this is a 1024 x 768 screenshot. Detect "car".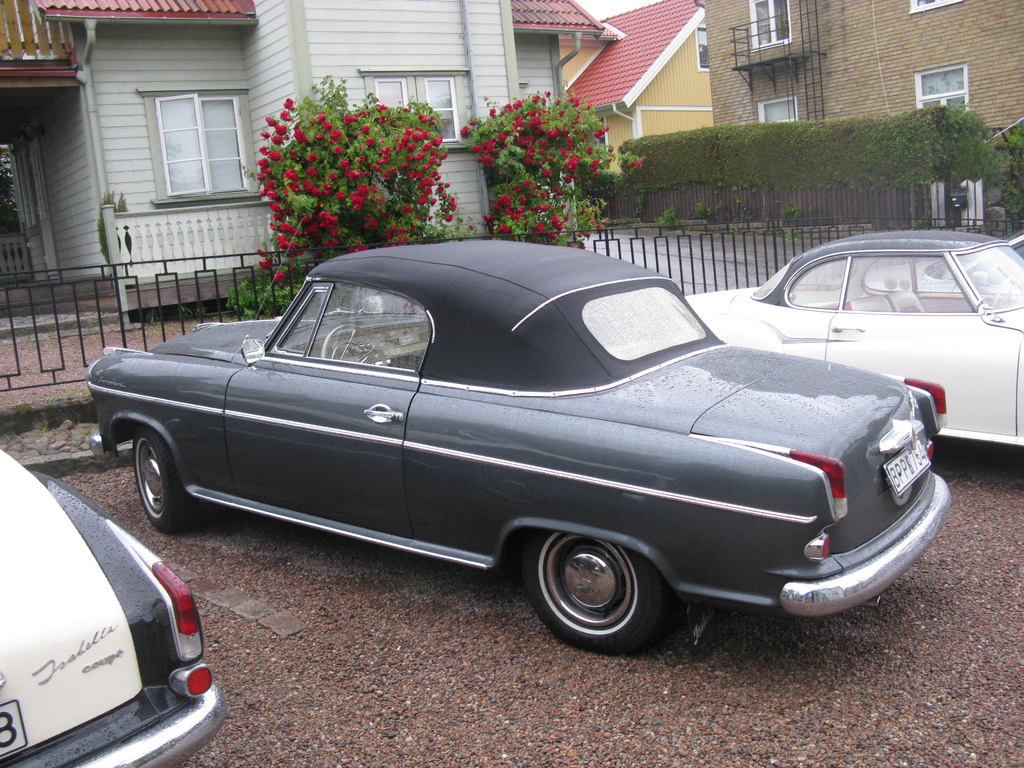
crop(0, 442, 223, 767).
